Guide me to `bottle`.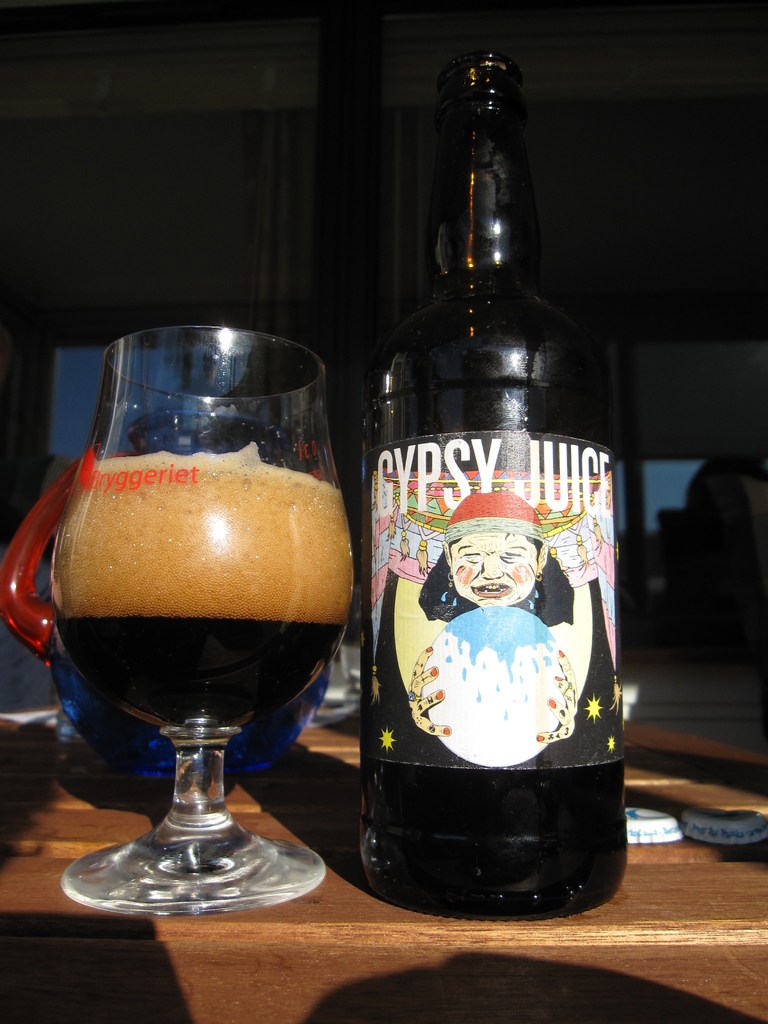
Guidance: l=346, t=26, r=624, b=911.
